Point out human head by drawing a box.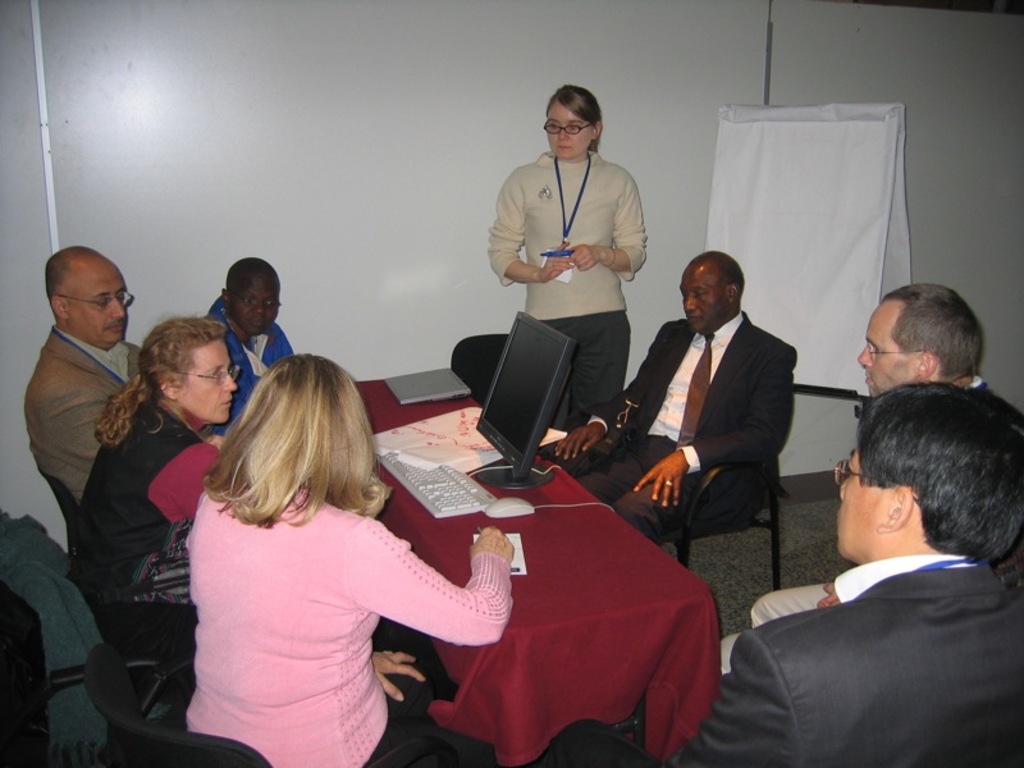
bbox=(236, 353, 372, 507).
